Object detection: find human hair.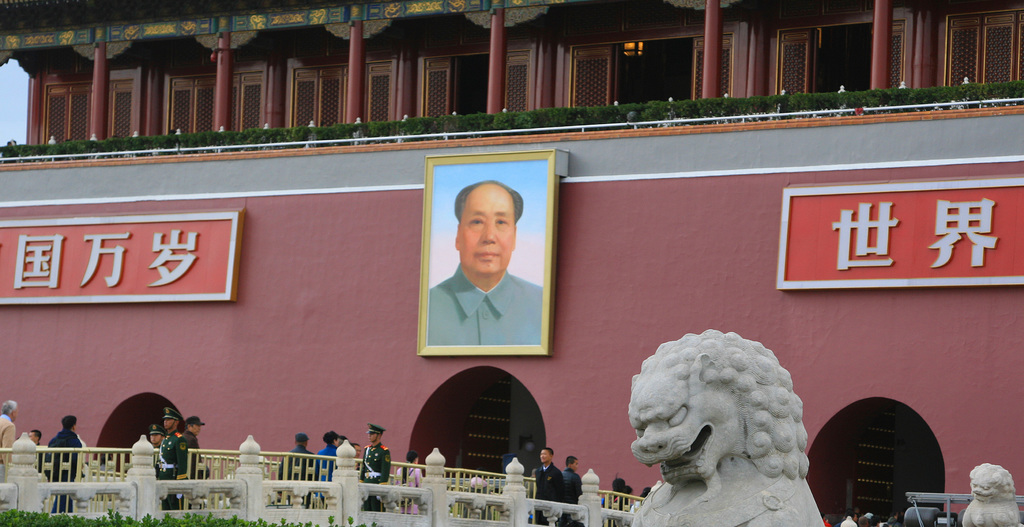
(451, 179, 525, 224).
